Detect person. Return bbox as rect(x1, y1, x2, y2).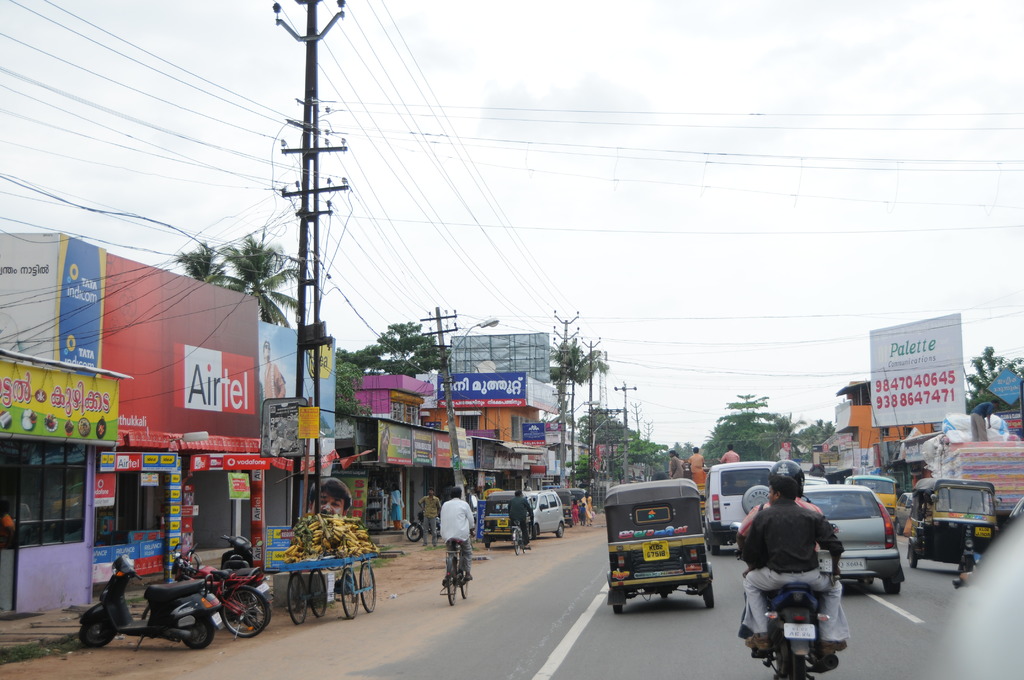
rect(669, 455, 687, 473).
